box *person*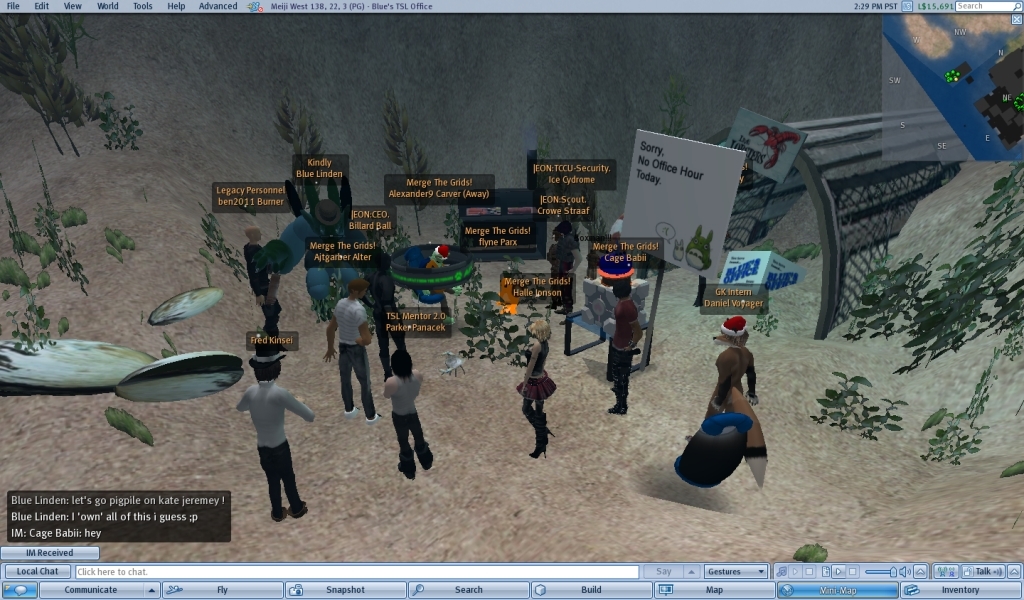
[x1=243, y1=222, x2=285, y2=341]
